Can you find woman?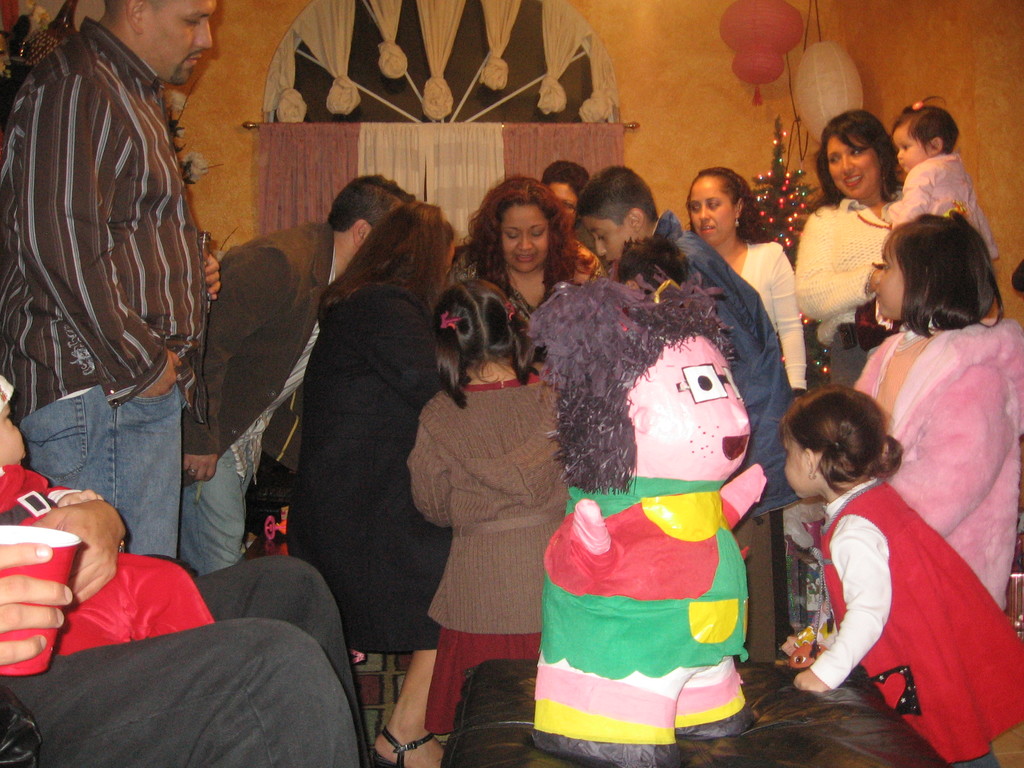
Yes, bounding box: (292, 198, 472, 767).
